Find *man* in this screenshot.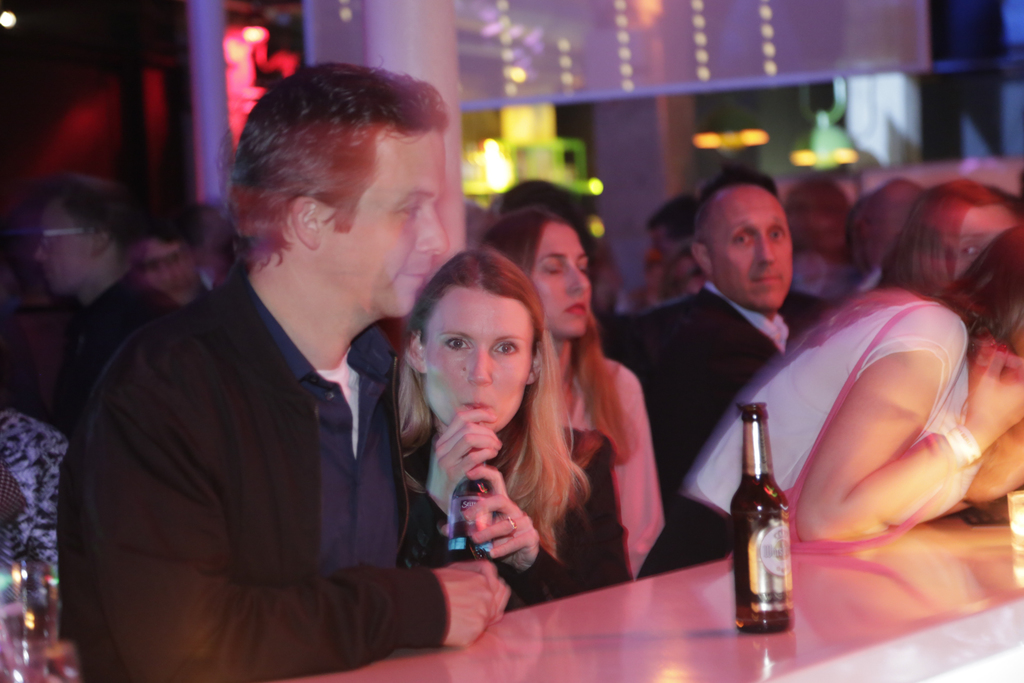
The bounding box for *man* is (left=74, top=90, right=490, bottom=676).
